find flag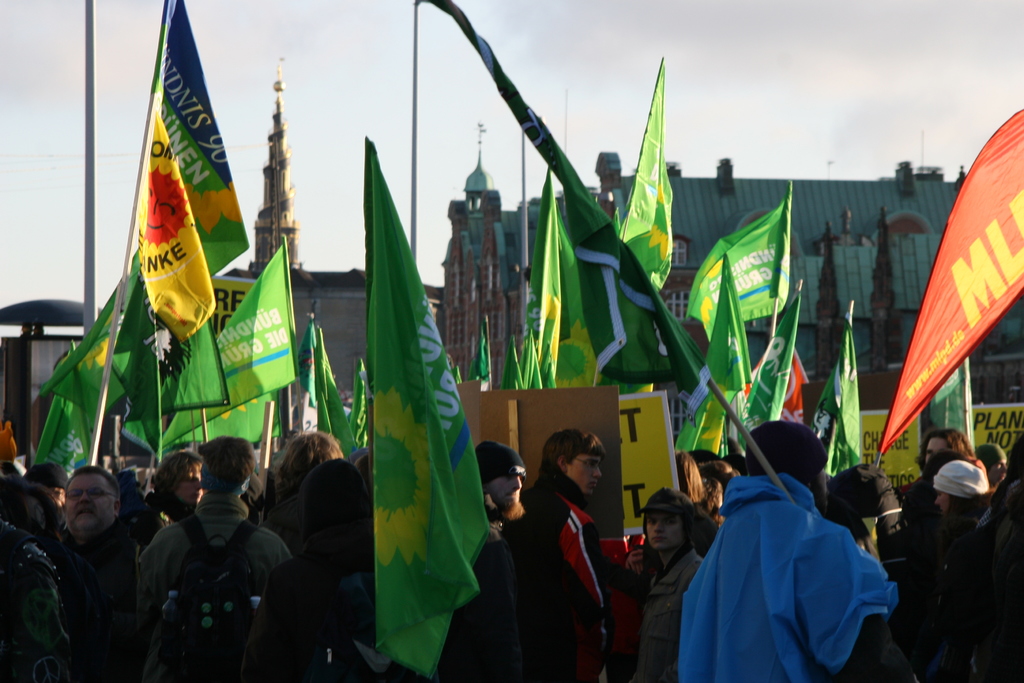
100:11:223:394
